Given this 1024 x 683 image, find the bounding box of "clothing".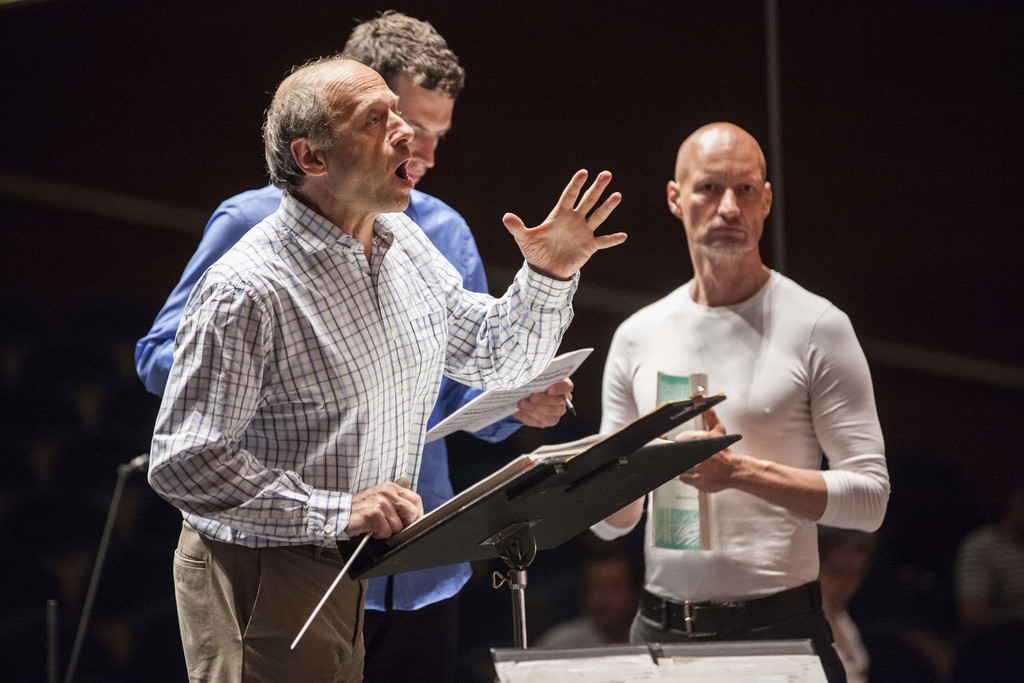
616,238,881,661.
